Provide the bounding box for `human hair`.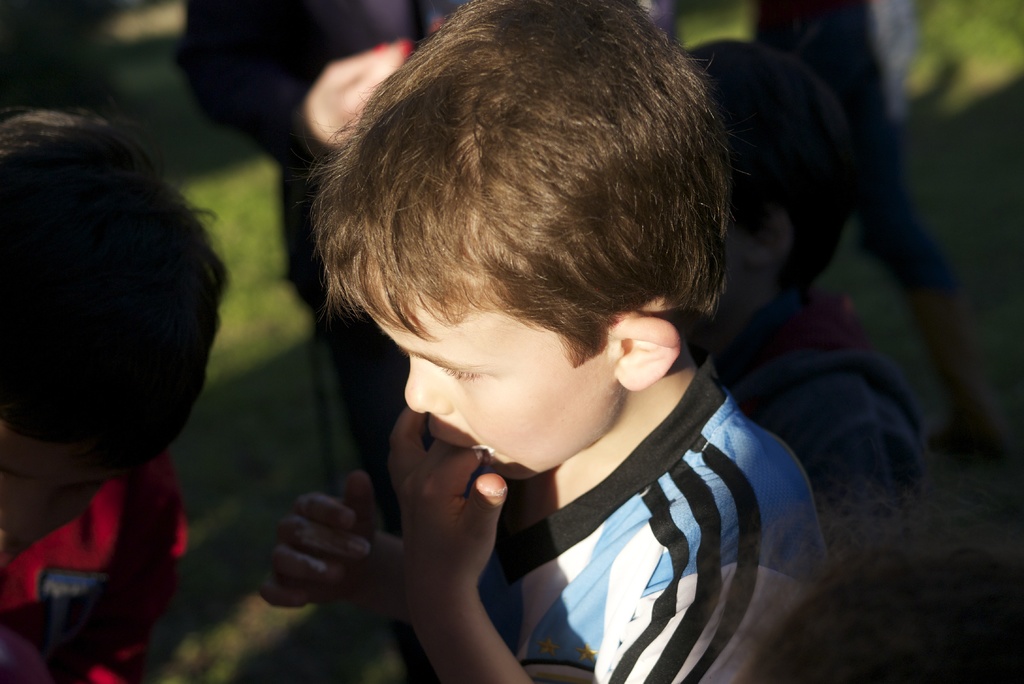
bbox=[283, 0, 719, 444].
